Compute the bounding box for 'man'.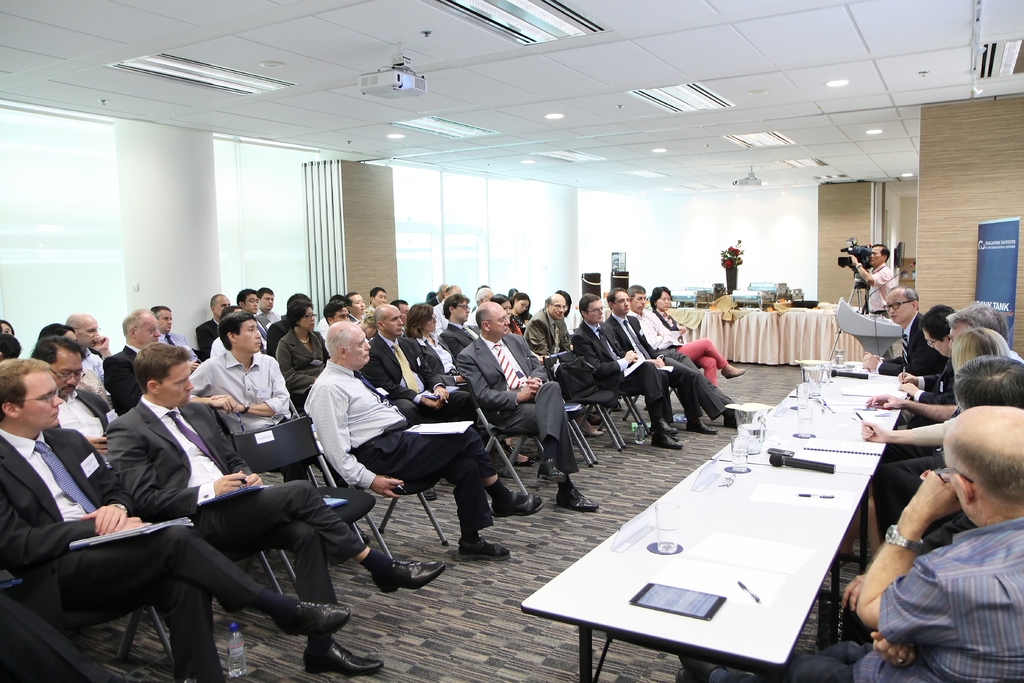
[365,302,475,418].
